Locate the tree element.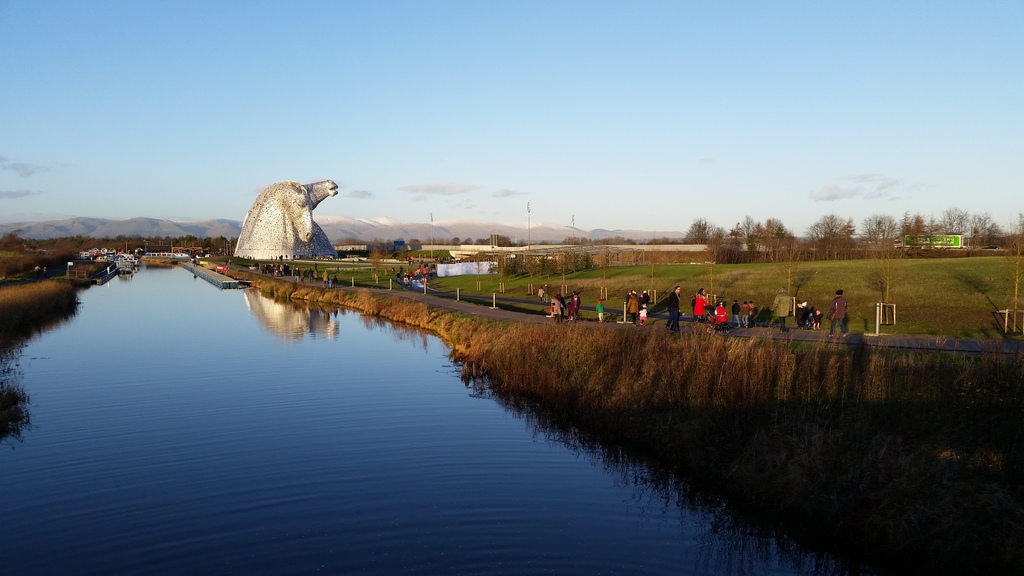
Element bbox: box=[871, 244, 904, 311].
